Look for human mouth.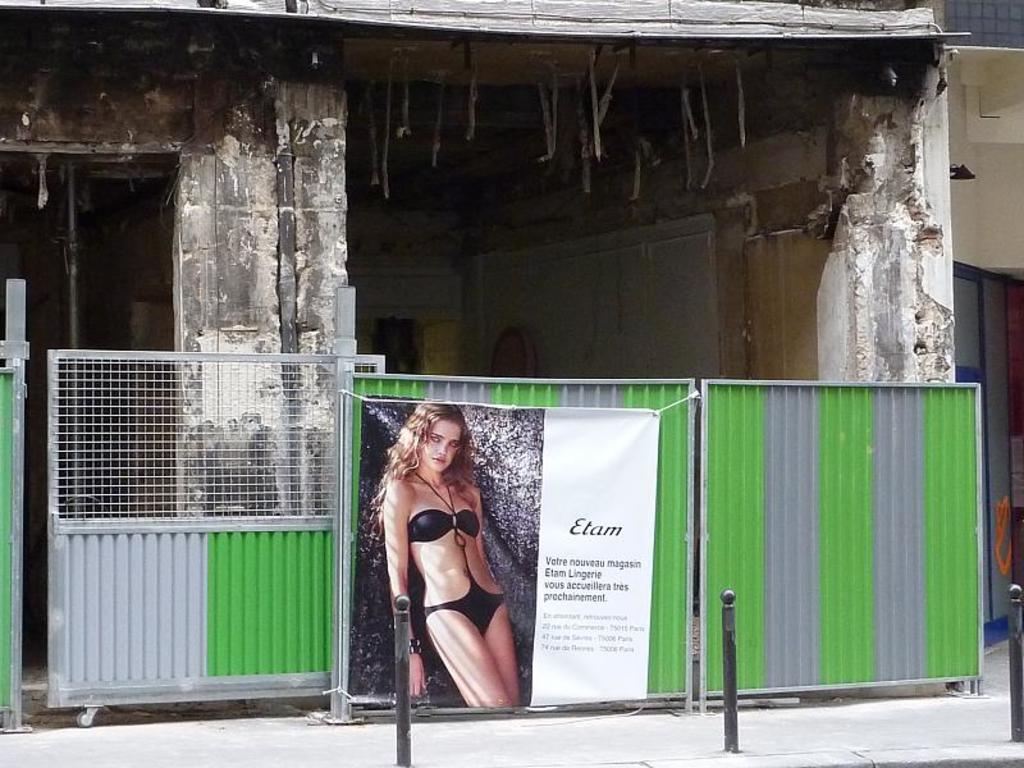
Found: bbox=(433, 460, 447, 462).
